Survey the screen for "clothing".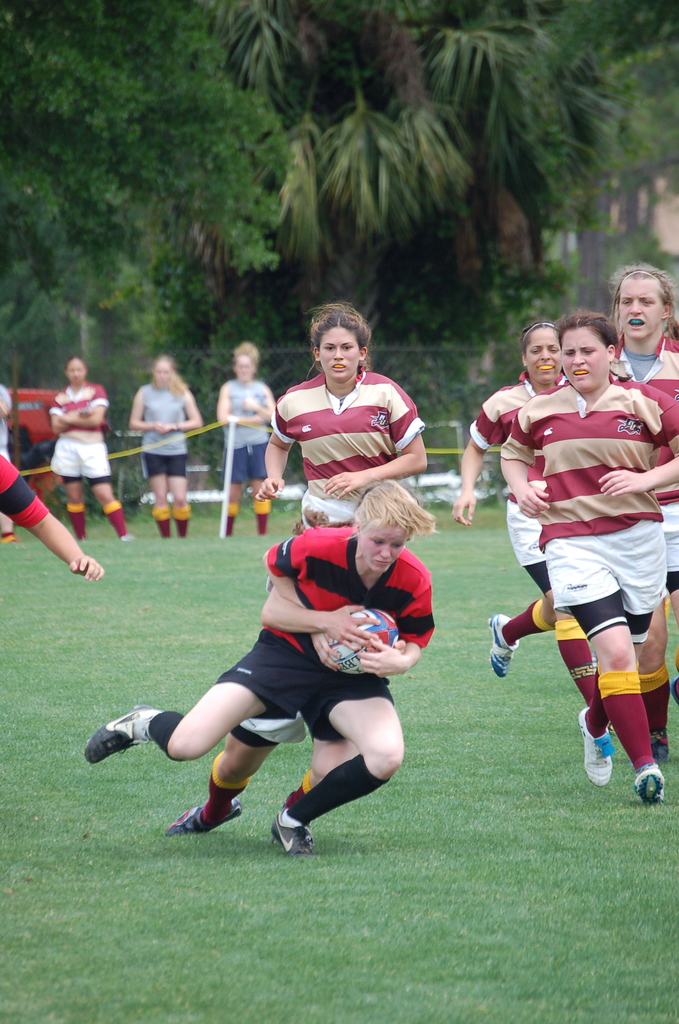
Survey found: (133, 383, 190, 477).
